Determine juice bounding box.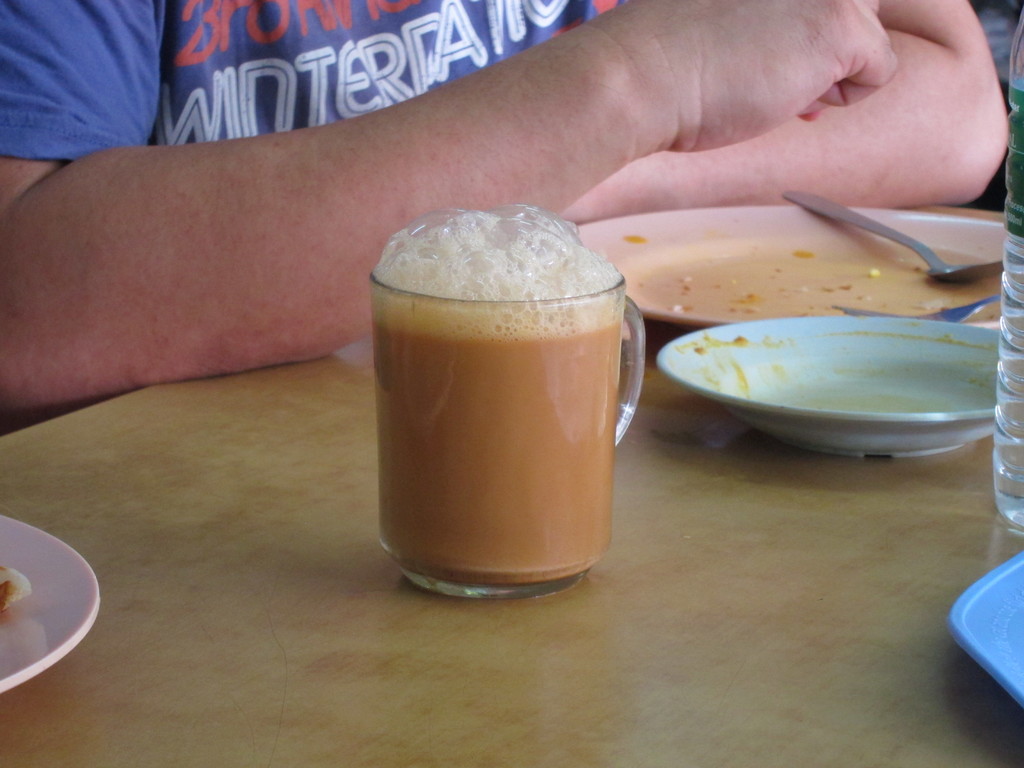
Determined: bbox=[372, 204, 612, 585].
